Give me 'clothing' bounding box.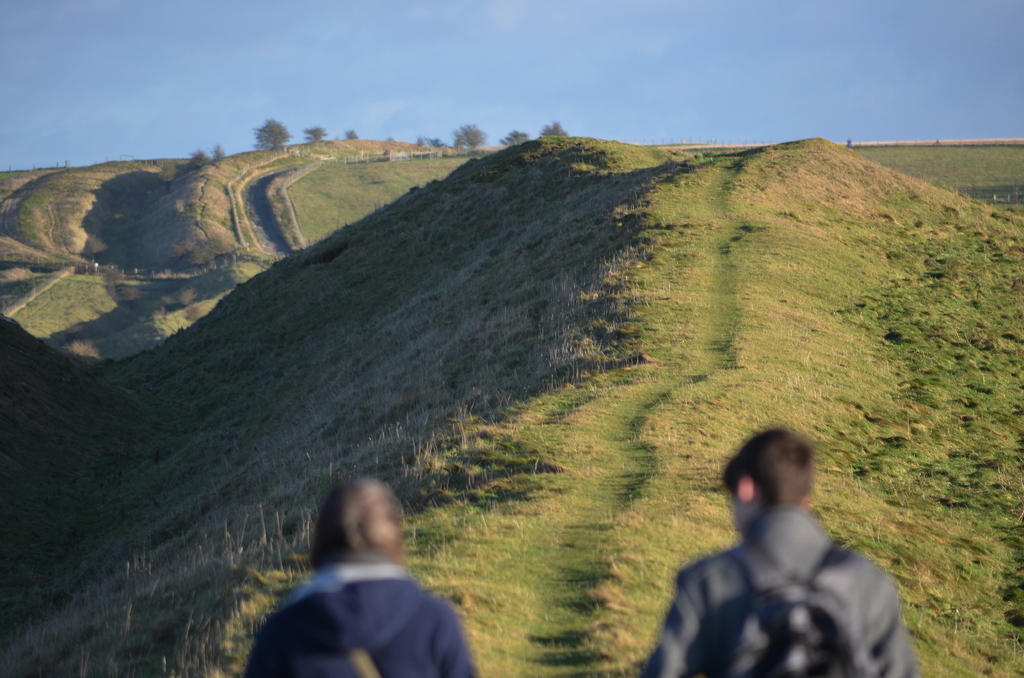
(634,508,922,677).
